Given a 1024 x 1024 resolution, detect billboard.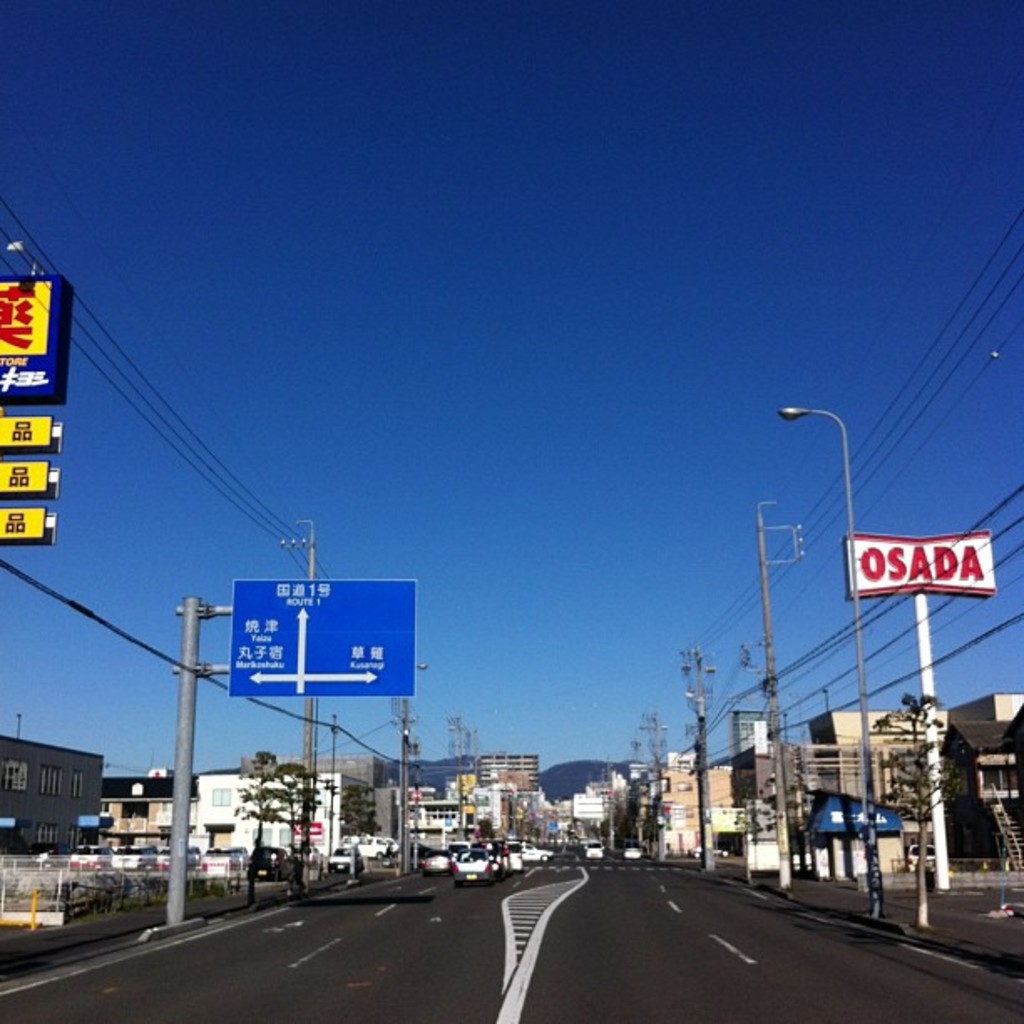
<region>229, 576, 417, 694</region>.
